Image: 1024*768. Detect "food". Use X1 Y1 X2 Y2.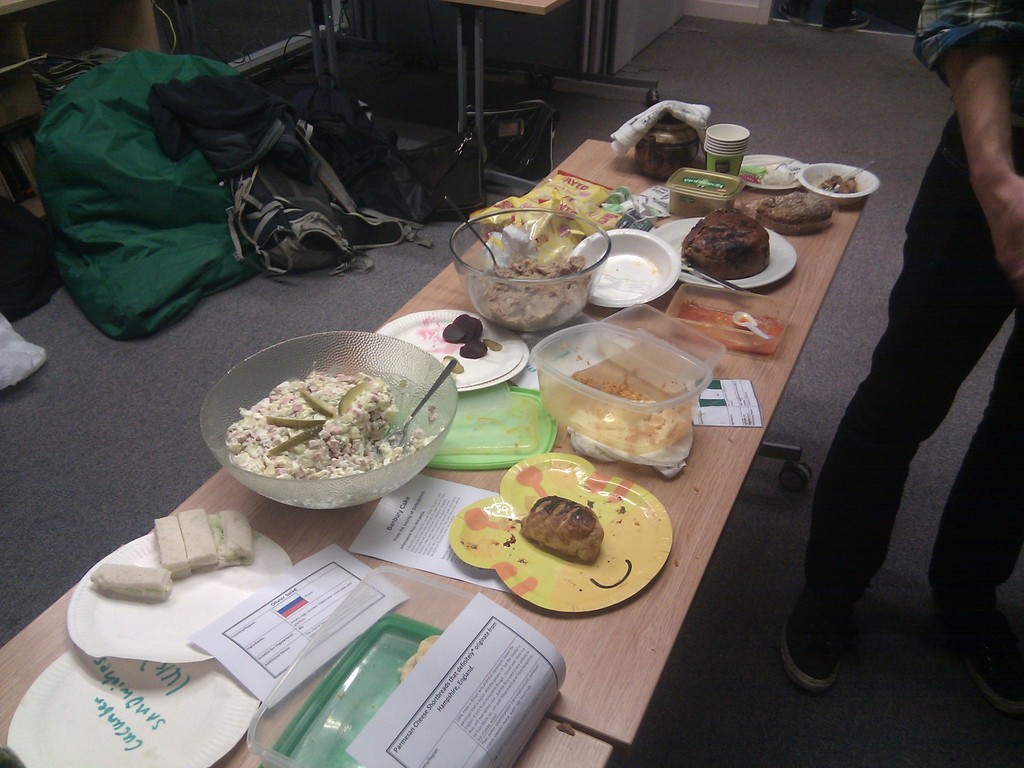
154 513 195 579.
